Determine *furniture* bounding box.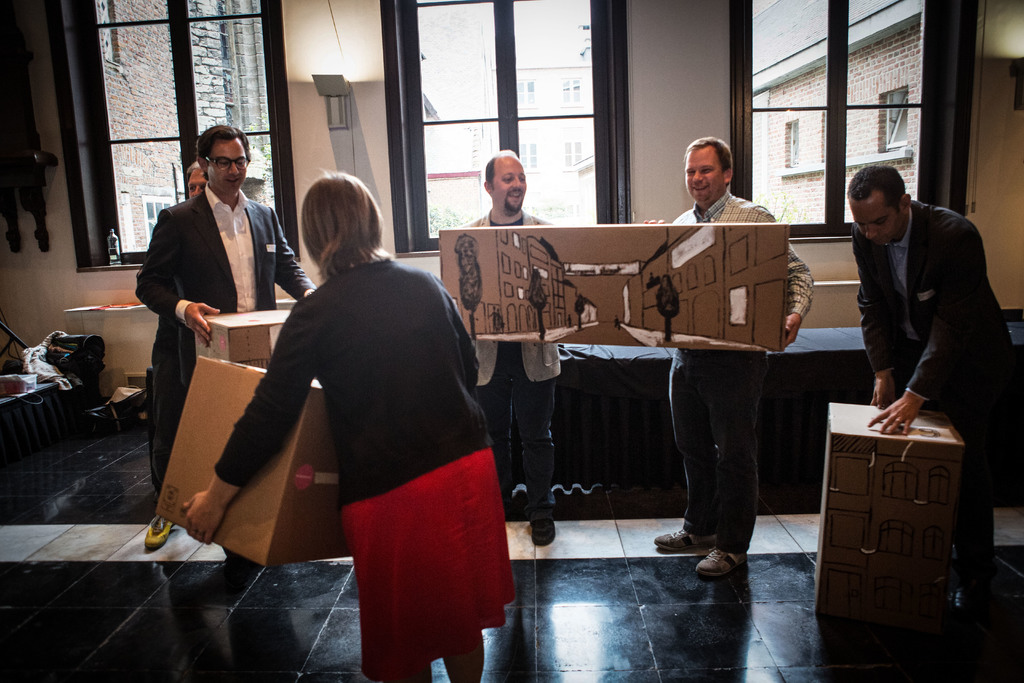
Determined: 506 320 1023 504.
